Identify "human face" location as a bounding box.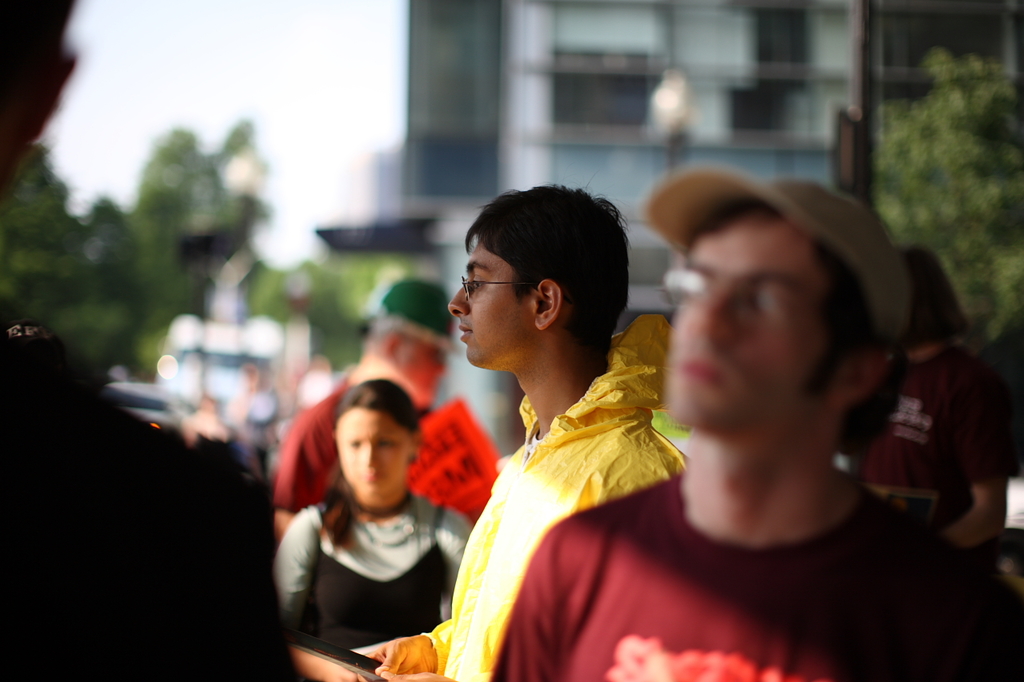
Rect(334, 409, 408, 497).
